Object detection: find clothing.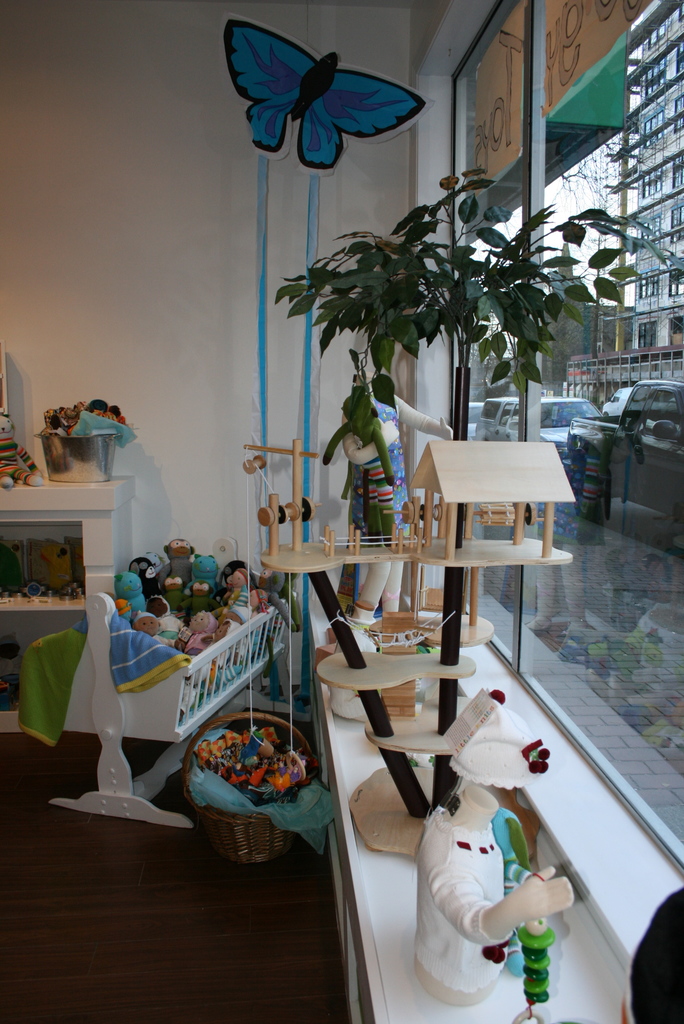
bbox(414, 805, 502, 984).
